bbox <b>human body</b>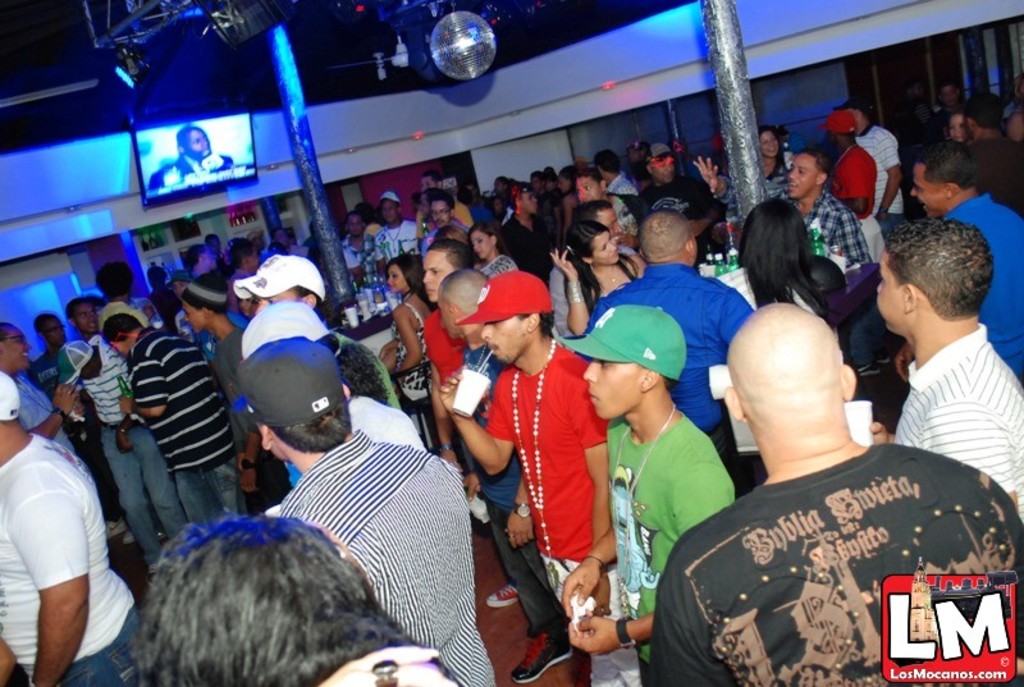
(left=584, top=266, right=755, bottom=473)
